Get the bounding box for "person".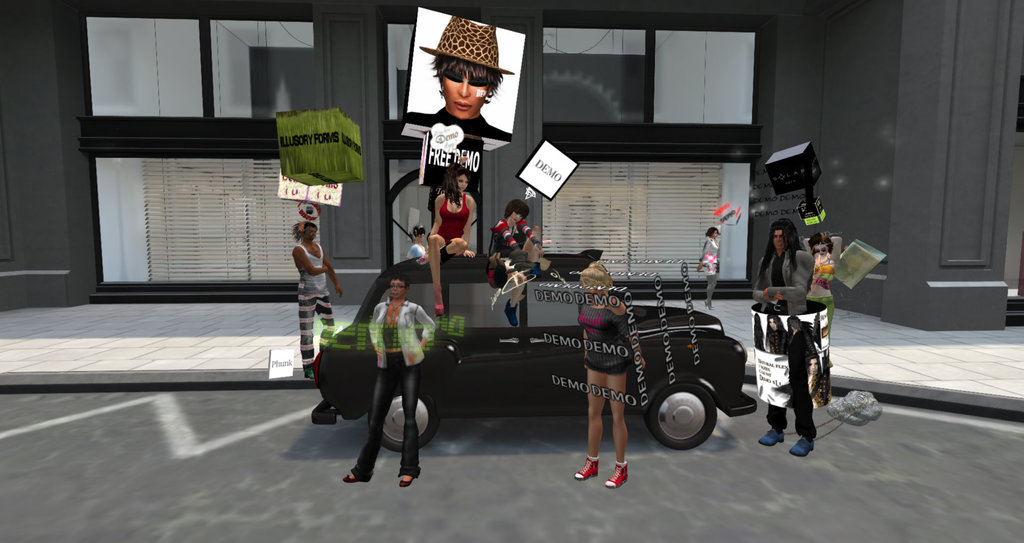
BBox(401, 13, 512, 140).
